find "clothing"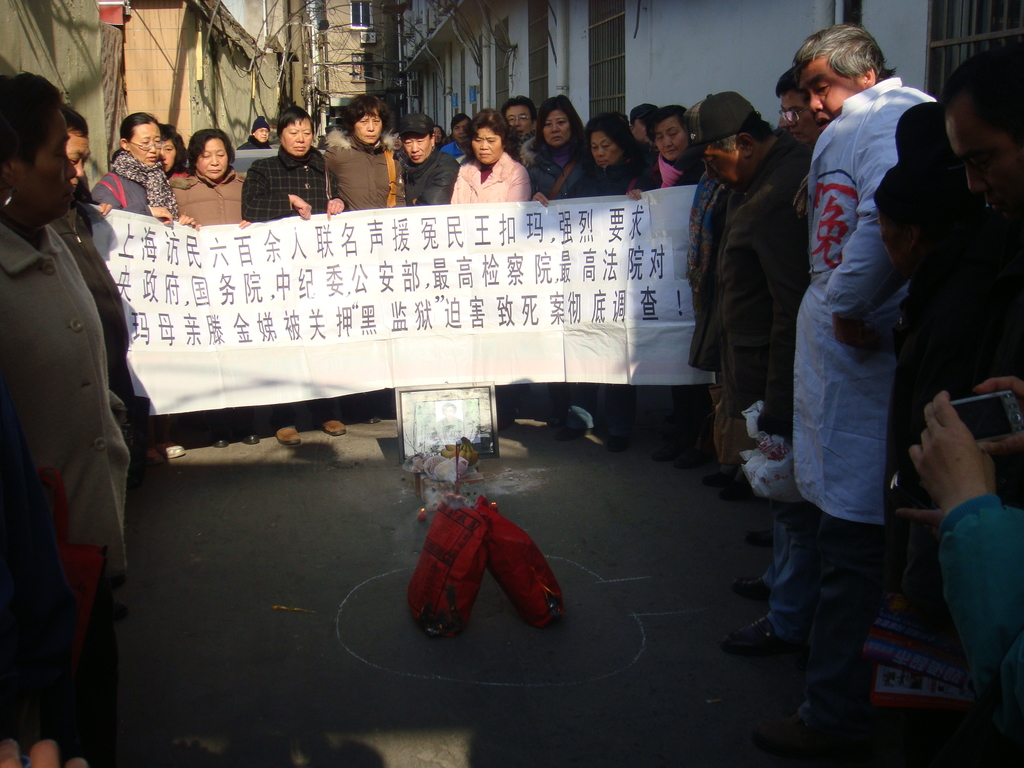
rect(0, 218, 139, 572)
